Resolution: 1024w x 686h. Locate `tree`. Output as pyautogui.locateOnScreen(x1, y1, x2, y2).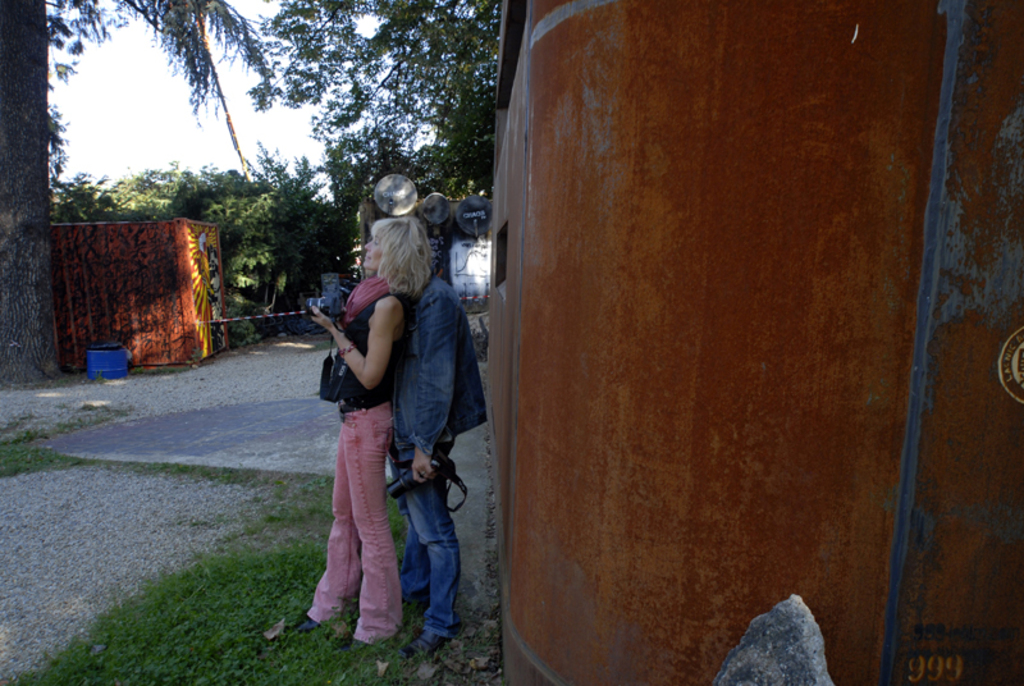
pyautogui.locateOnScreen(224, 0, 521, 196).
